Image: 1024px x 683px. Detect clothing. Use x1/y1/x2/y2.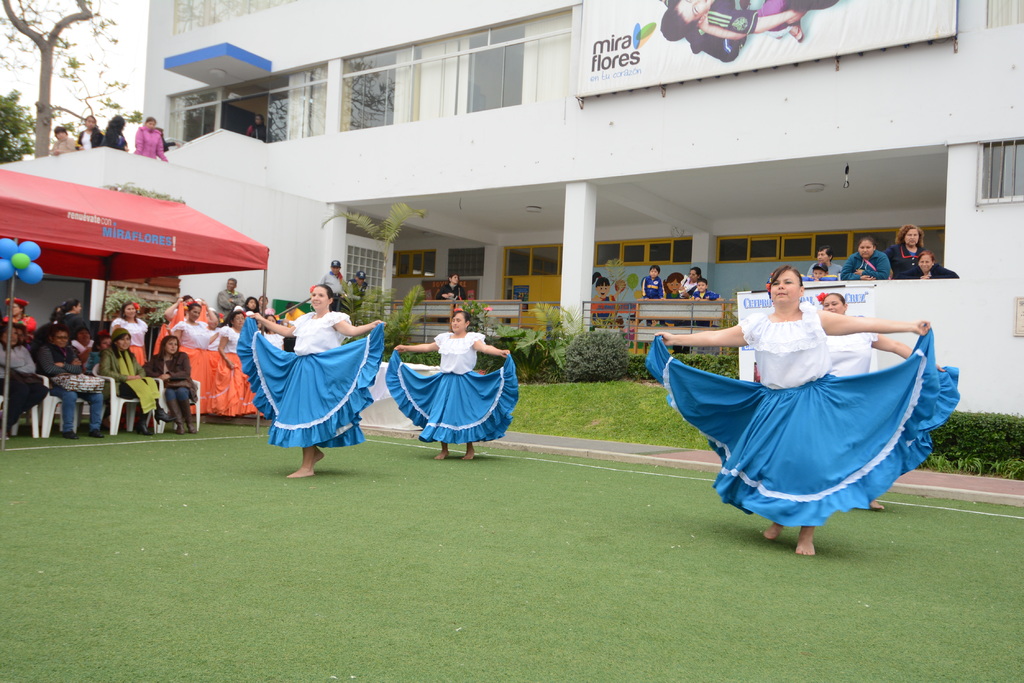
343/286/371/305.
